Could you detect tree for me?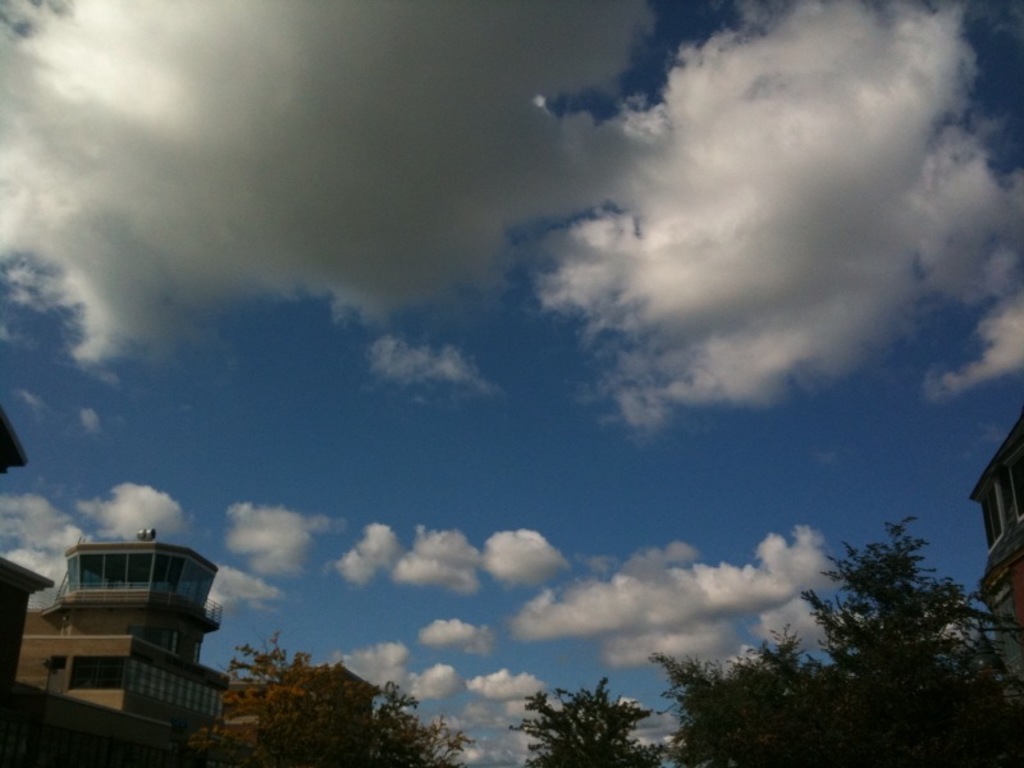
Detection result: detection(211, 635, 471, 767).
